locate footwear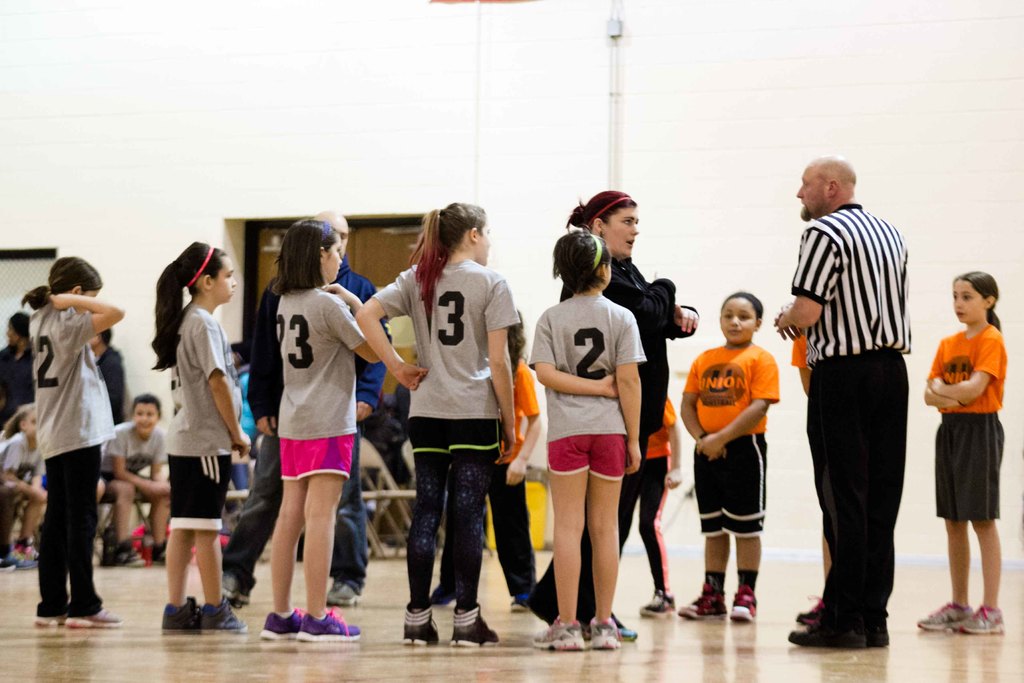
bbox=[954, 605, 1005, 633]
